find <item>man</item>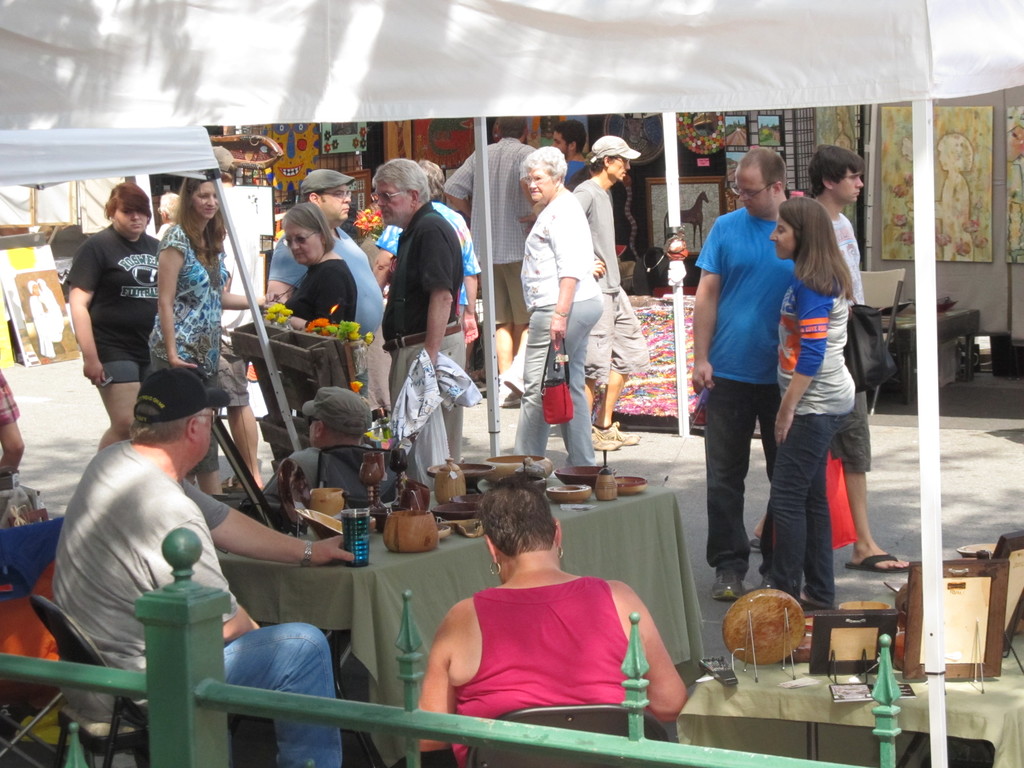
(687, 142, 803, 600)
